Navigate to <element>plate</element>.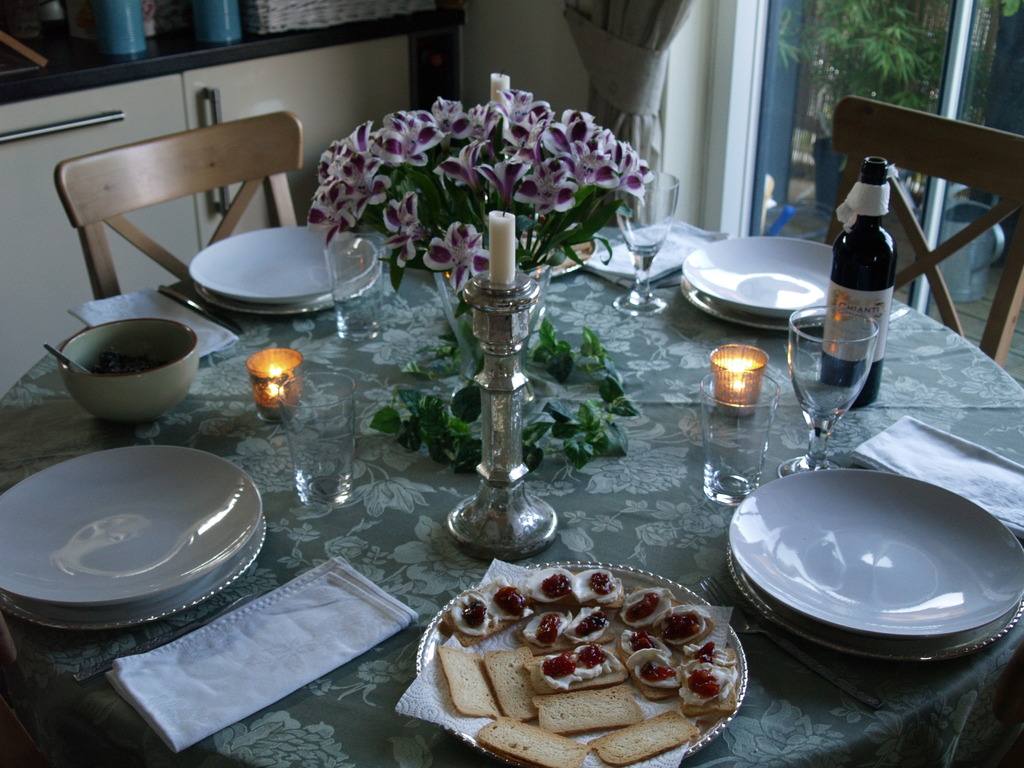
Navigation target: region(507, 219, 602, 278).
